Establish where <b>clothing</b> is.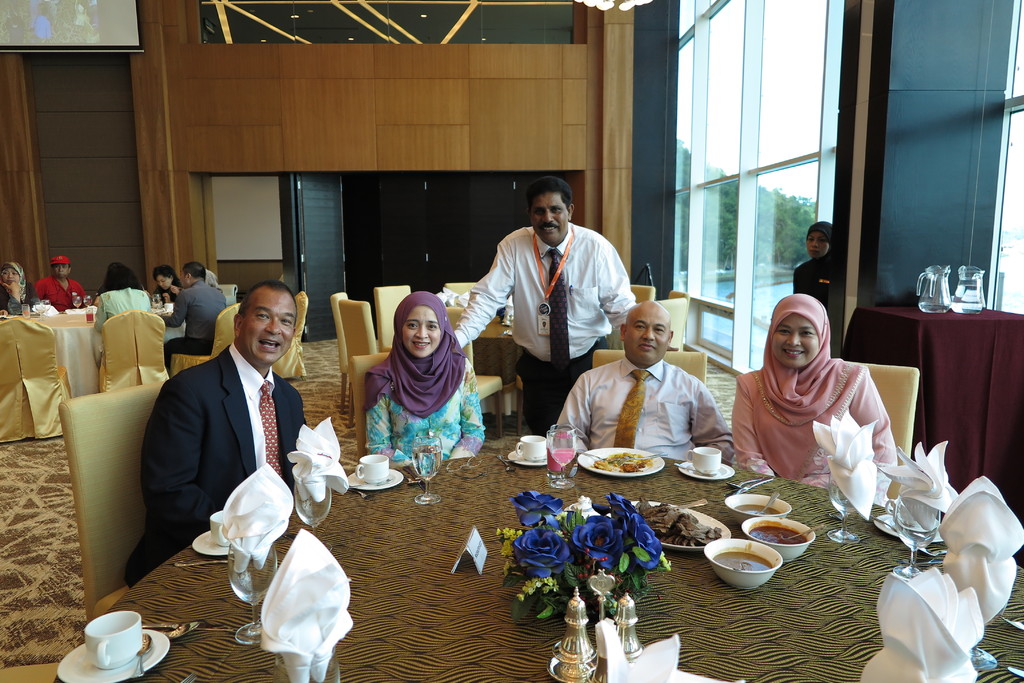
Established at x1=34, y1=269, x2=89, y2=307.
